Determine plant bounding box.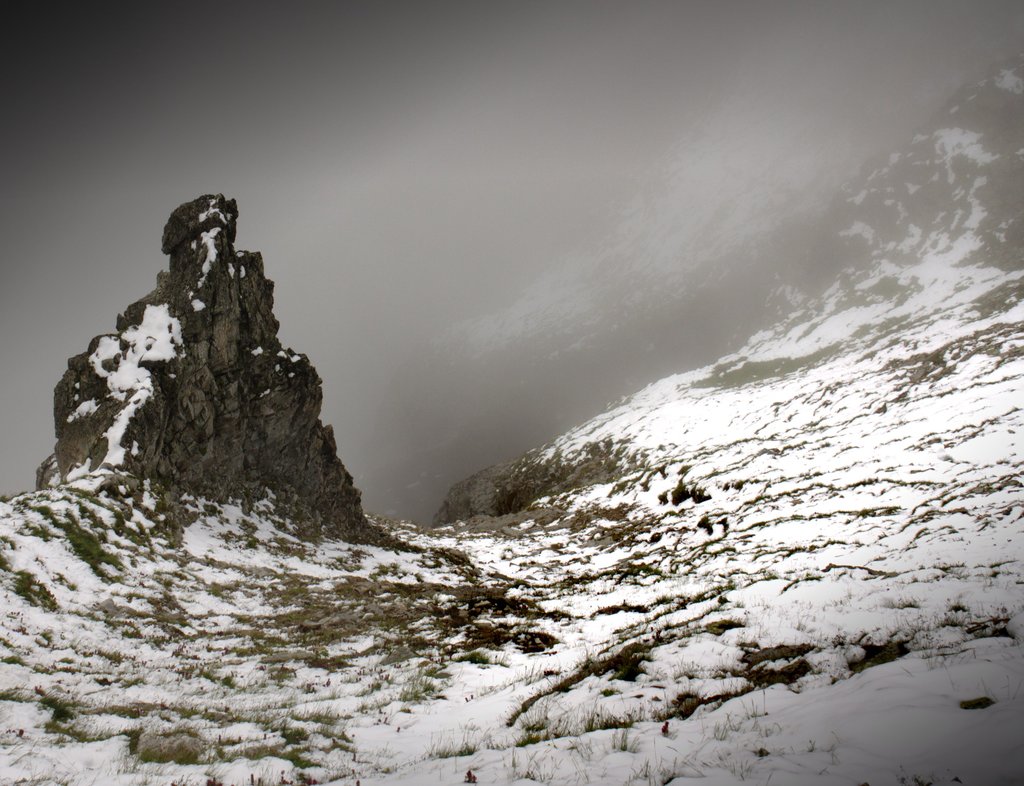
Determined: <region>897, 764, 931, 785</region>.
